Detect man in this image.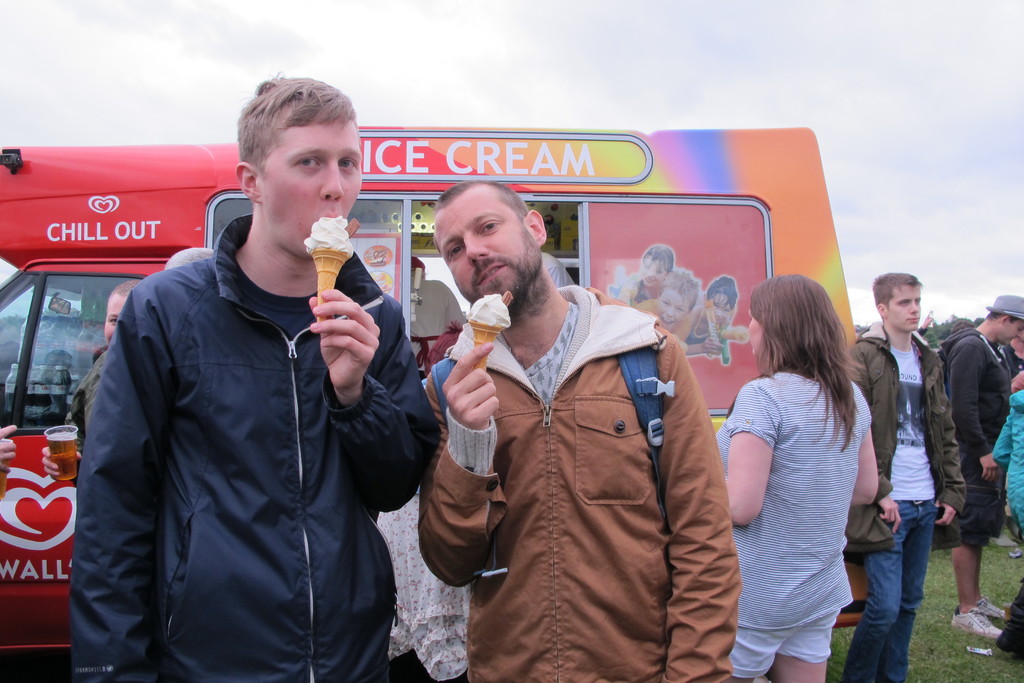
Detection: (x1=838, y1=275, x2=961, y2=682).
